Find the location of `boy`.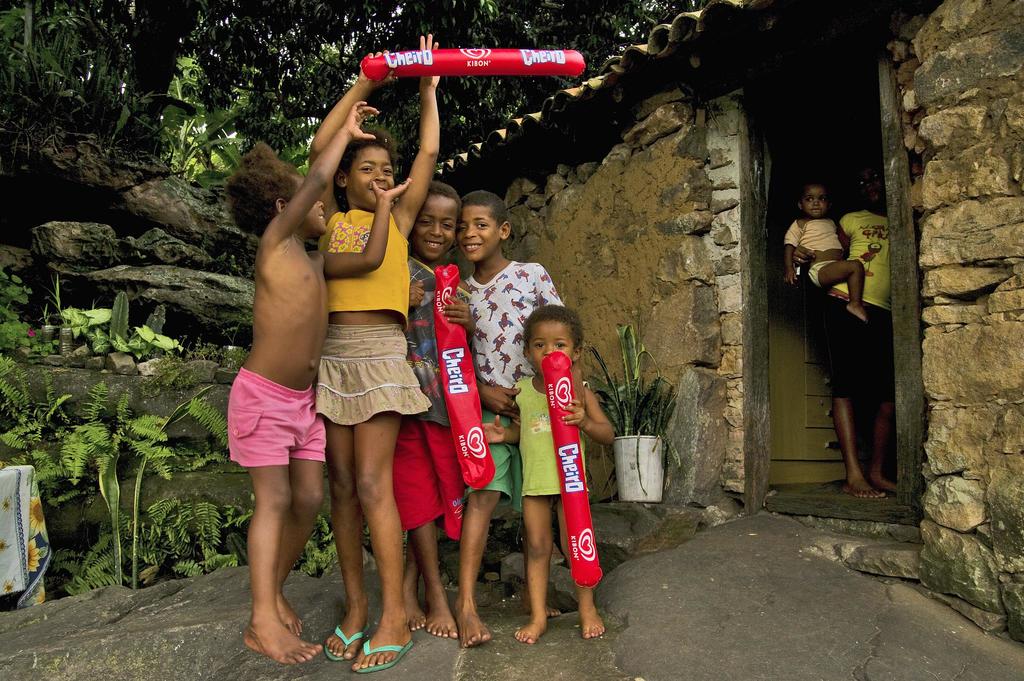
Location: <bbox>787, 181, 871, 324</bbox>.
